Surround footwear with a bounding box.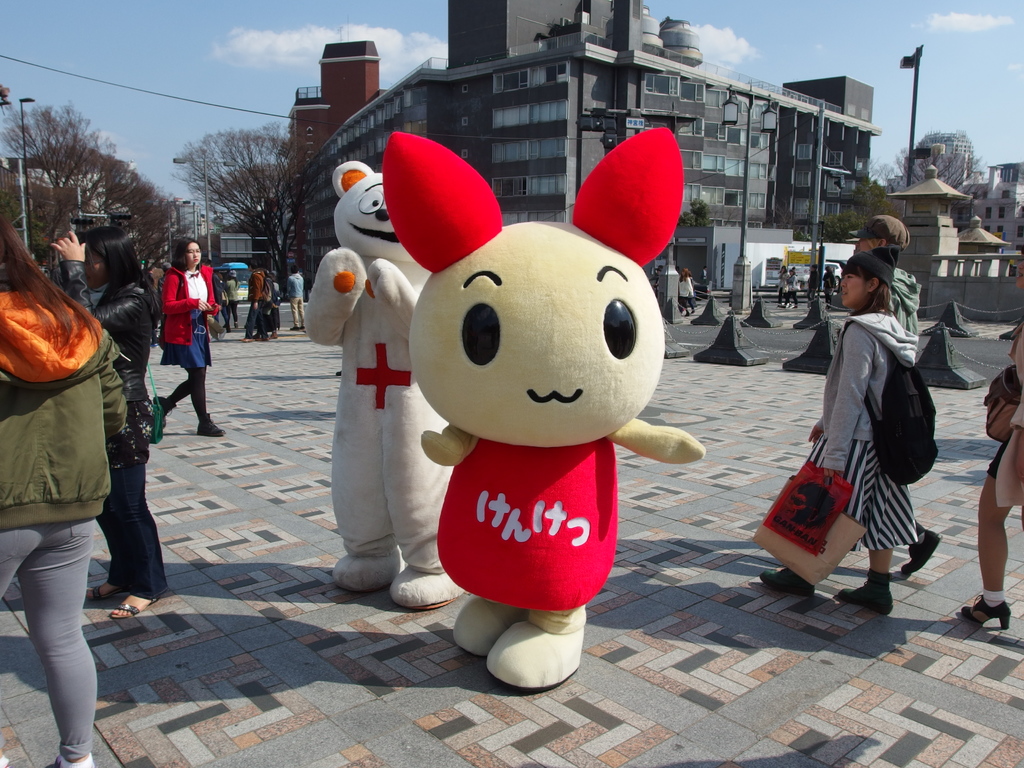
(x1=900, y1=524, x2=948, y2=574).
